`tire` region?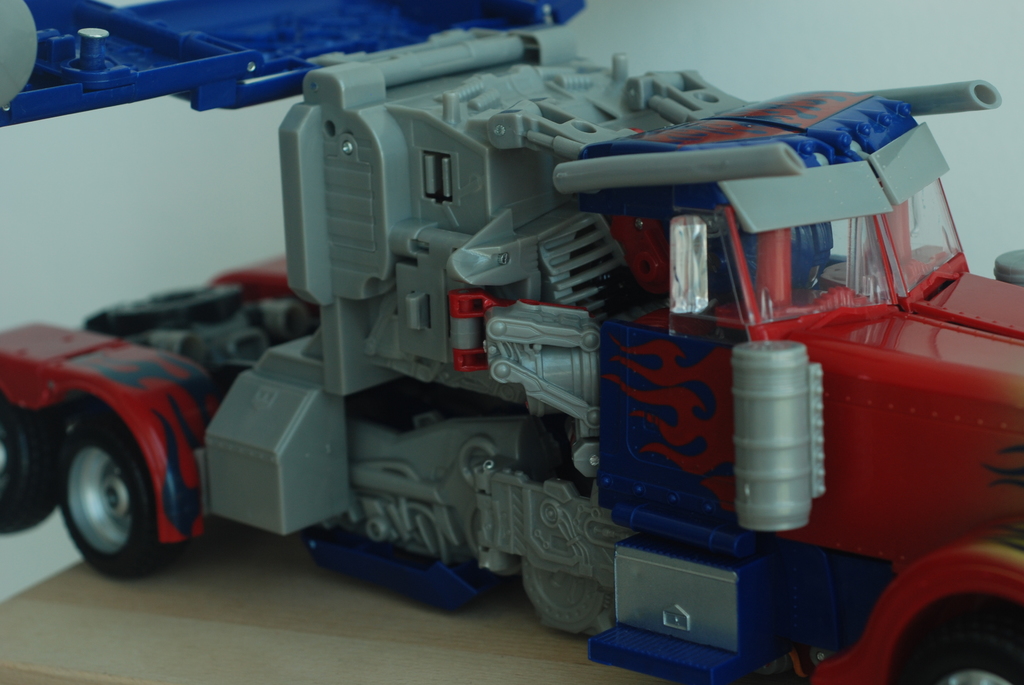
(893,597,1023,684)
